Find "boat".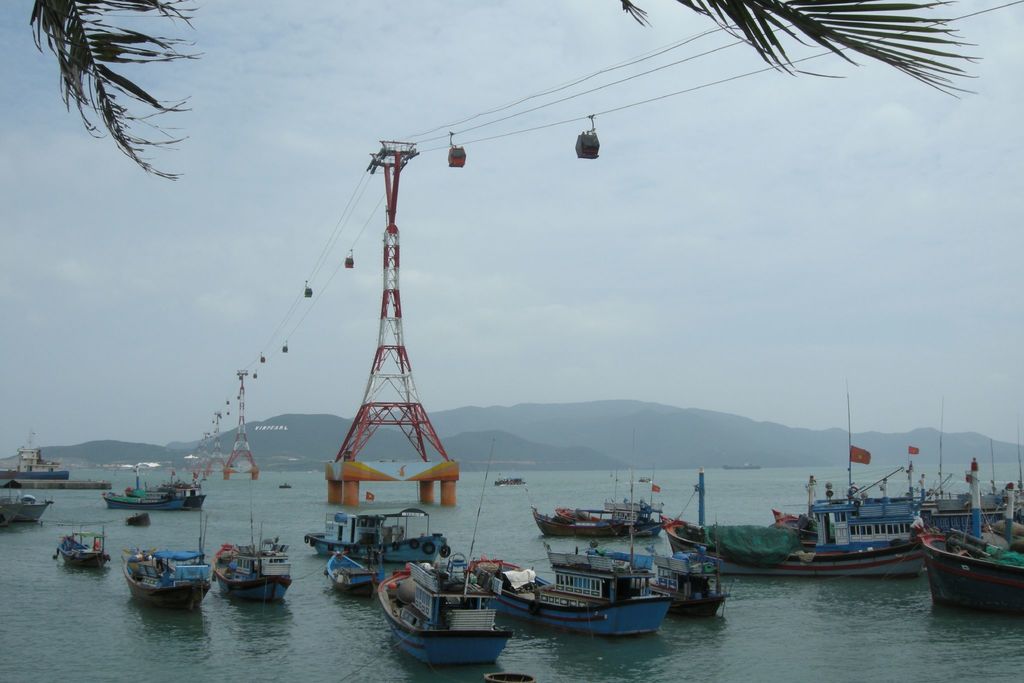
region(310, 499, 460, 577).
